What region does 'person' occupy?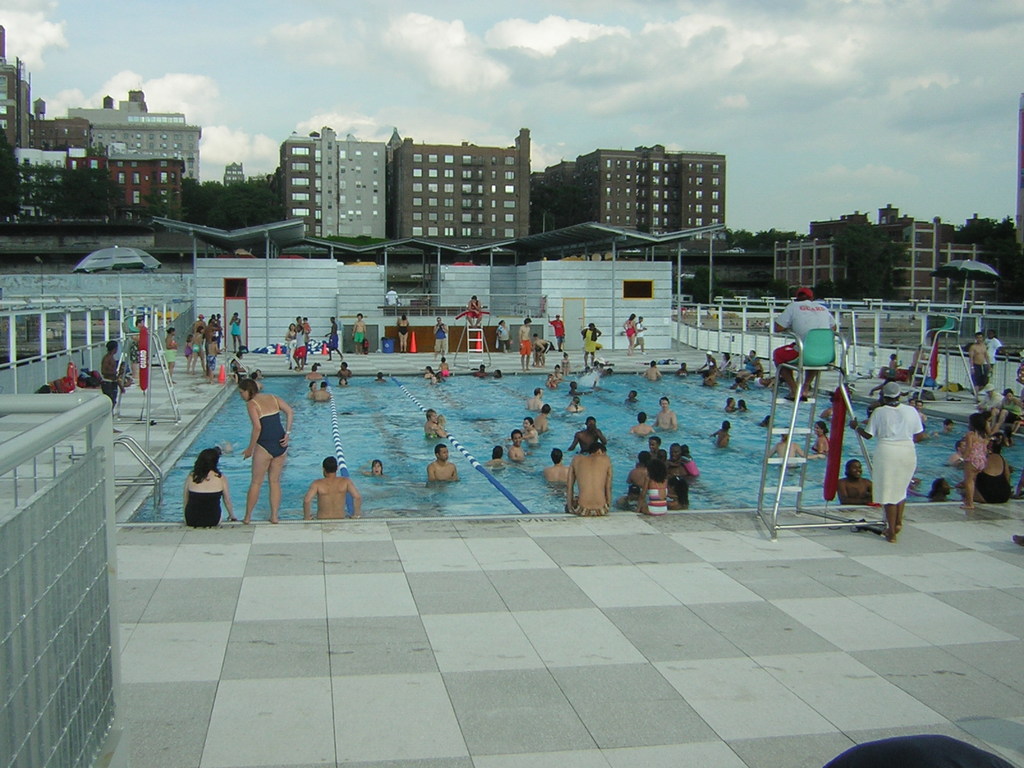
box=[424, 408, 447, 436].
